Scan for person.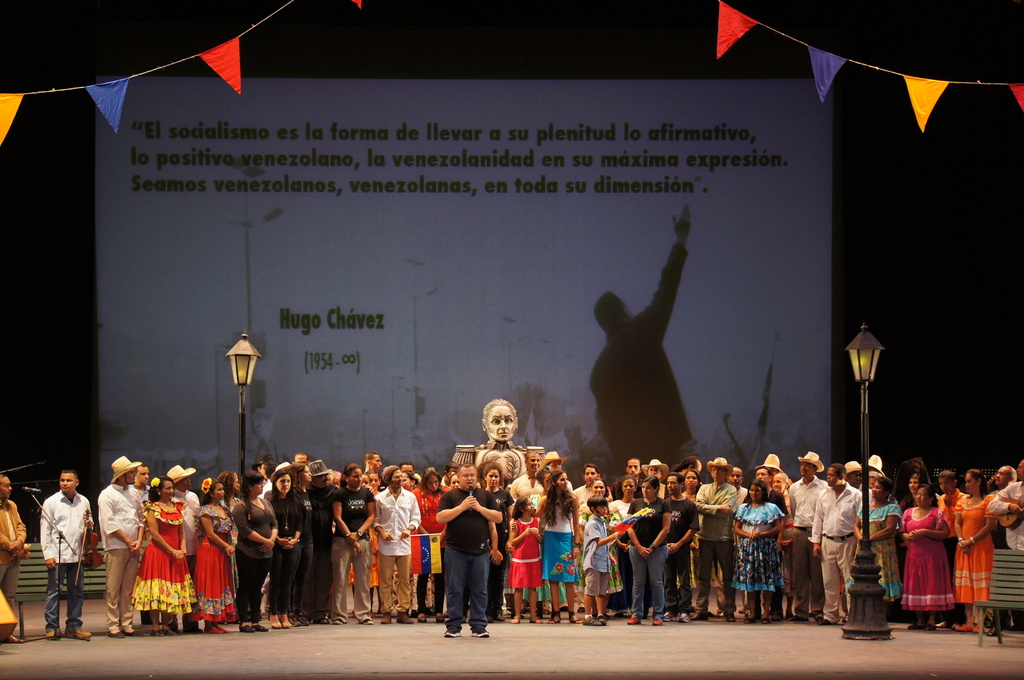
Scan result: bbox=[769, 470, 794, 621].
